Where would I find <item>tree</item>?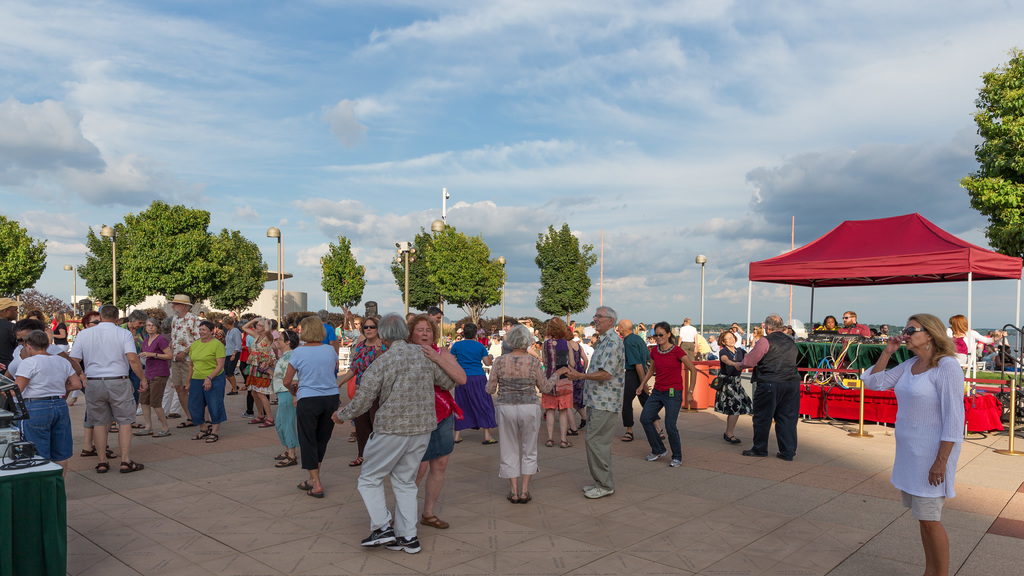
At [left=388, top=228, right=436, bottom=330].
